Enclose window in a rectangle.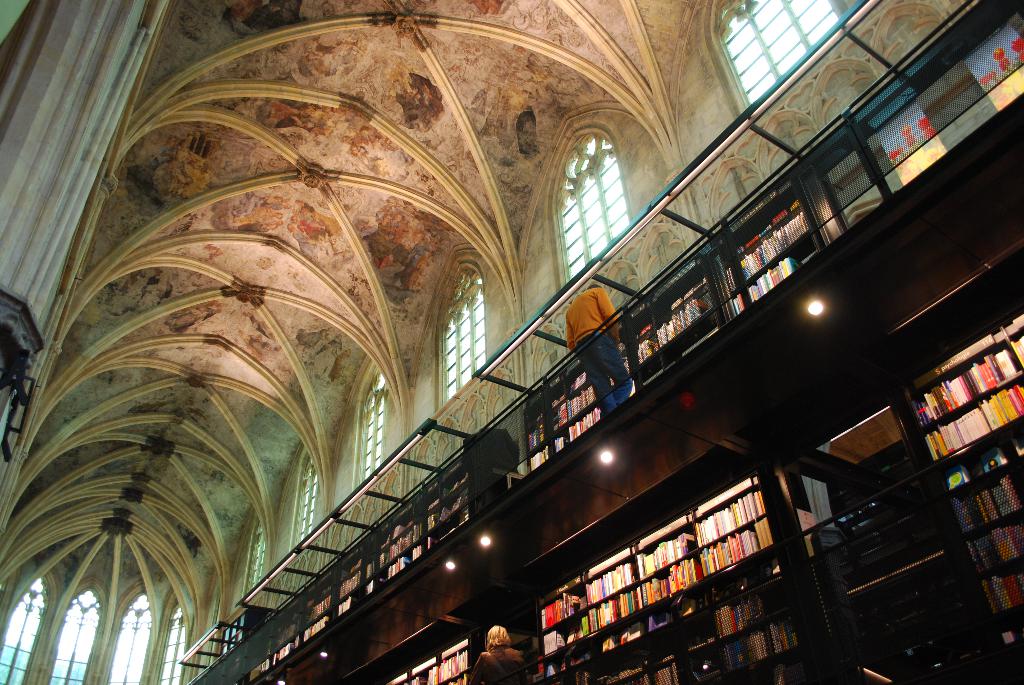
<region>114, 586, 147, 684</region>.
